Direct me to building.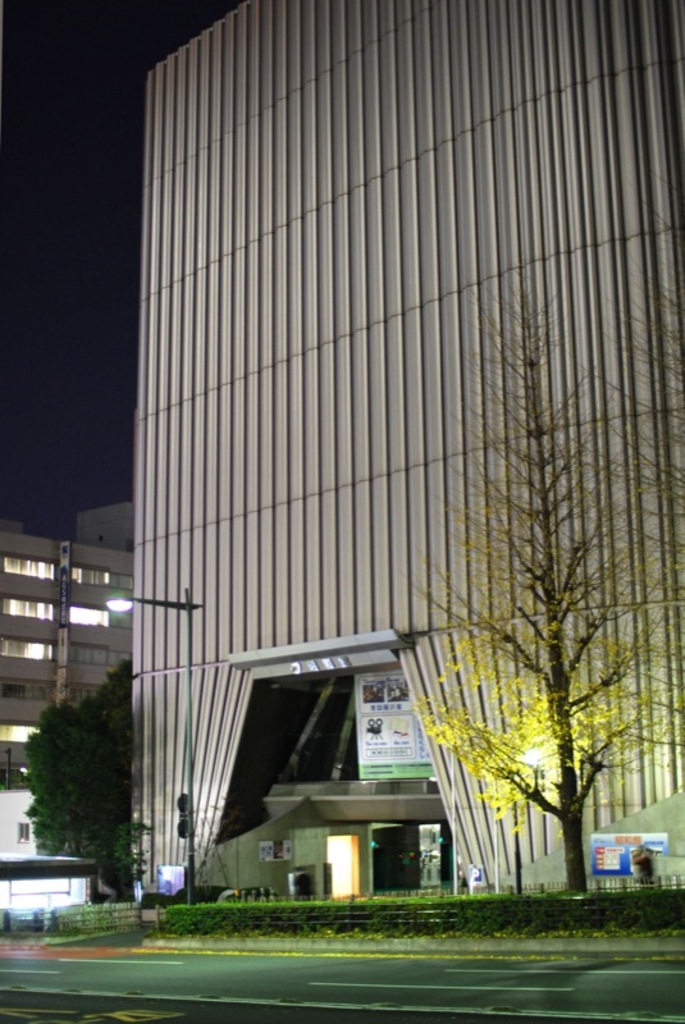
Direction: (x1=131, y1=0, x2=684, y2=909).
